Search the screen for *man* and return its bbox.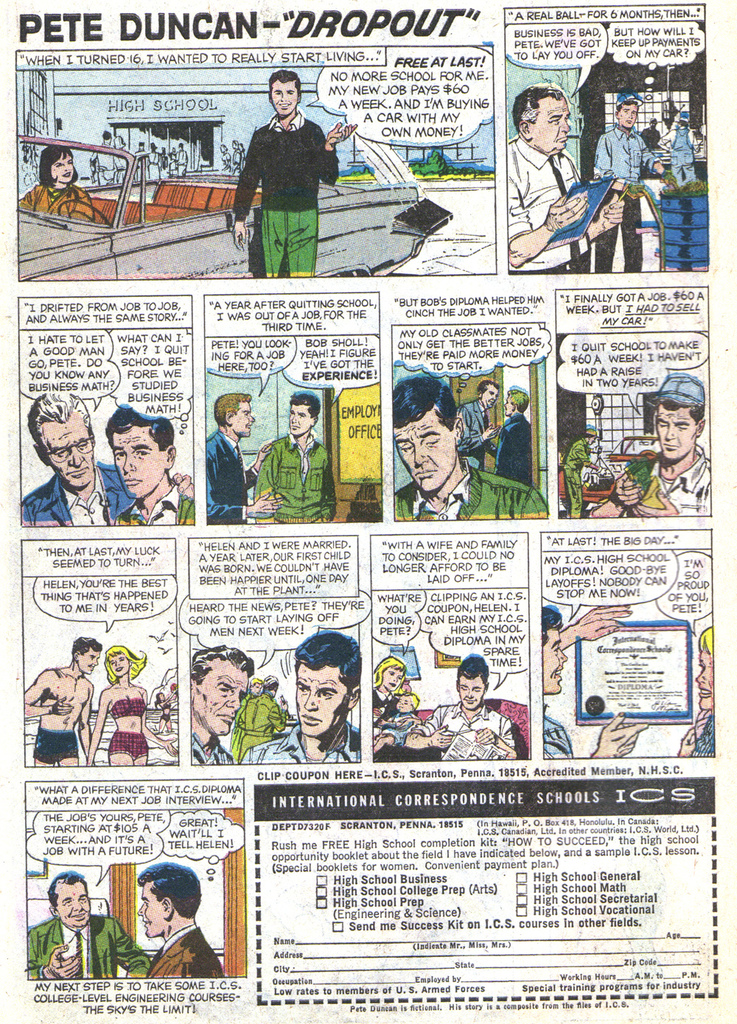
Found: [left=245, top=625, right=369, bottom=762].
